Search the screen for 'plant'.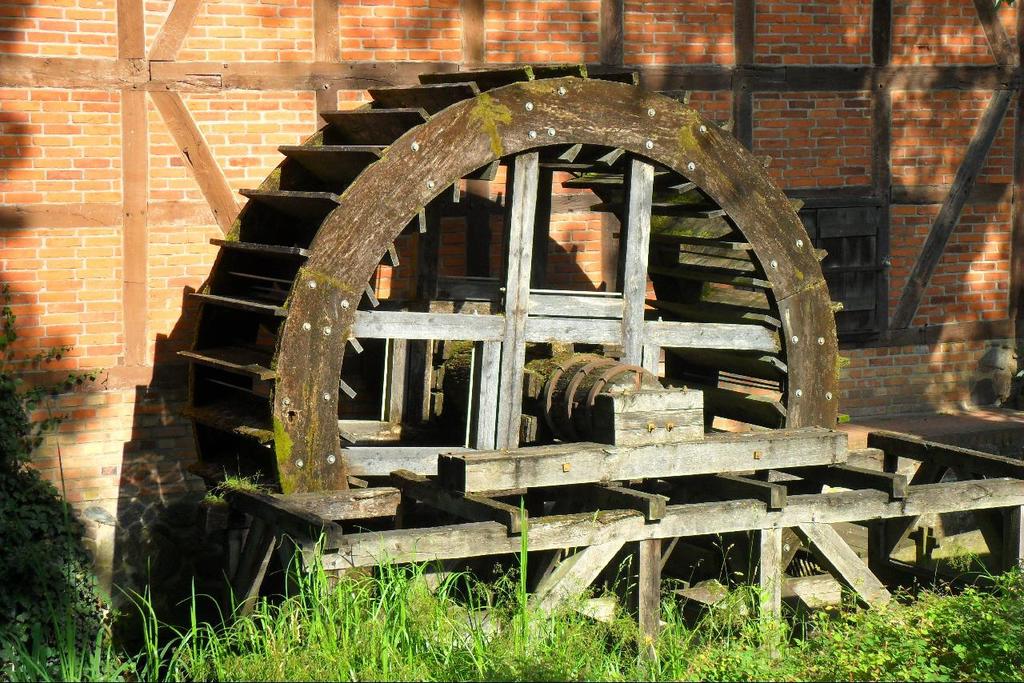
Found at locate(209, 461, 256, 497).
